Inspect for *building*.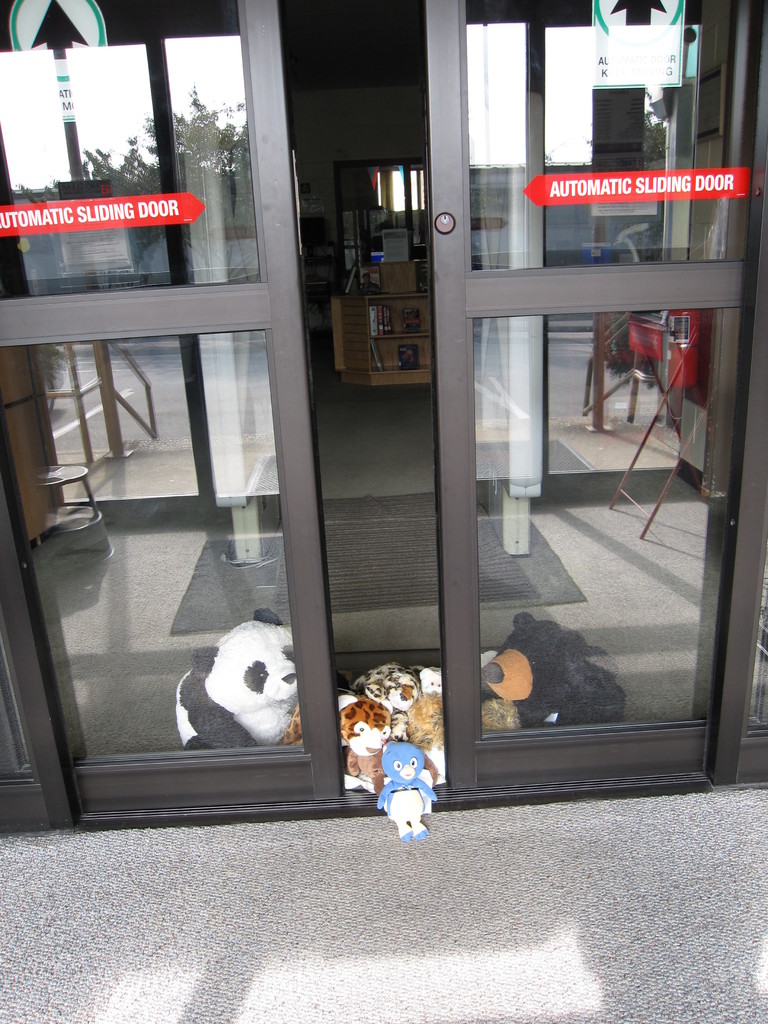
Inspection: crop(0, 0, 767, 1023).
